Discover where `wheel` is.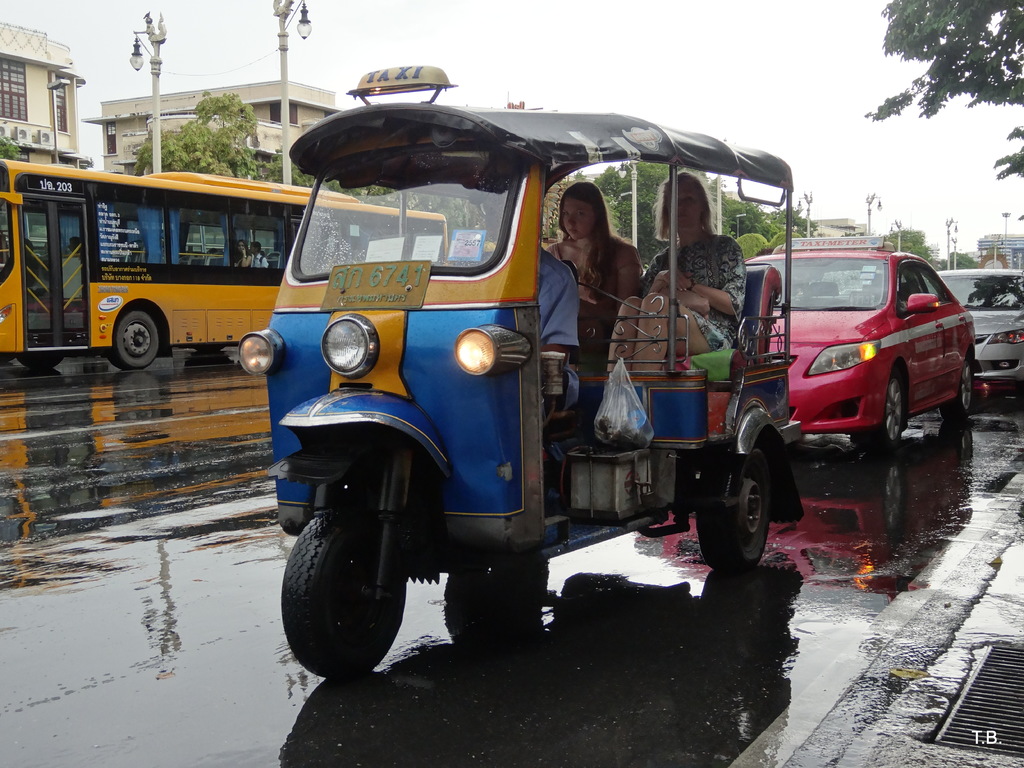
Discovered at <box>861,373,904,449</box>.
